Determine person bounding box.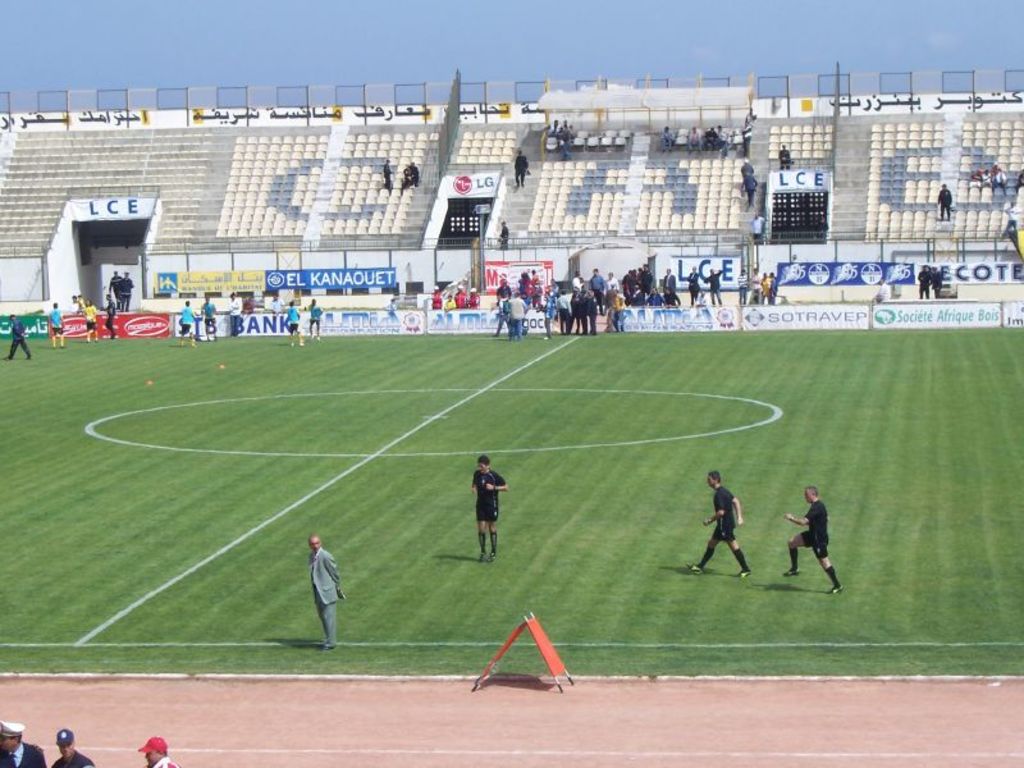
Determined: <box>0,718,46,767</box>.
